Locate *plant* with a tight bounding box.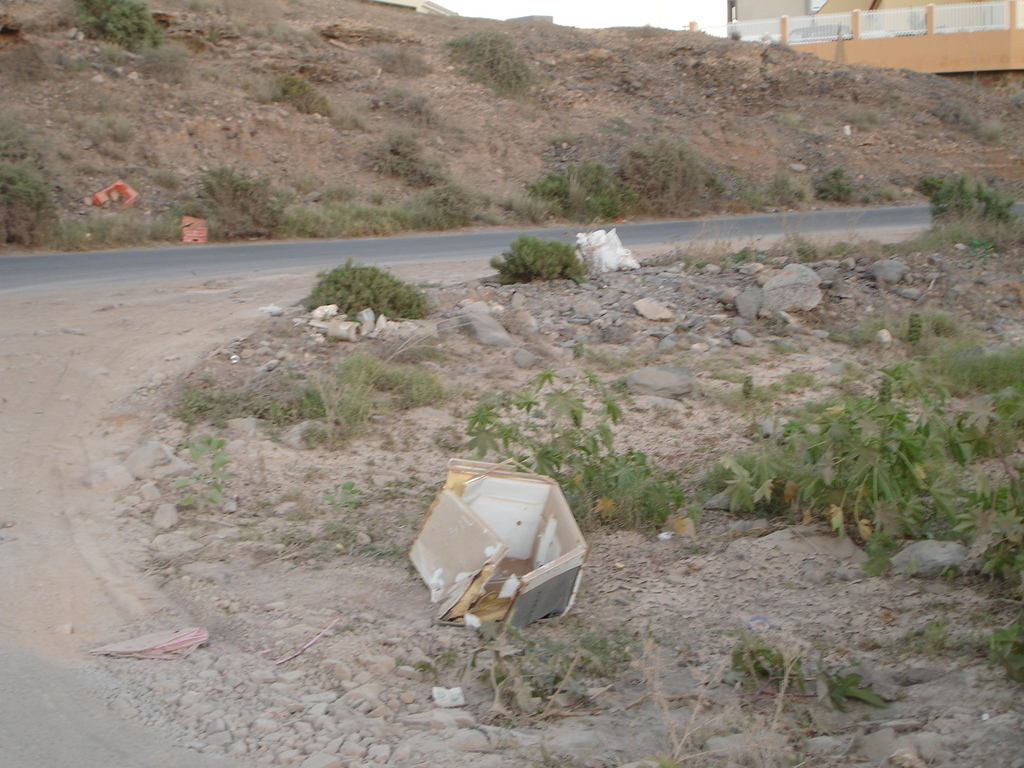
[354,122,450,188].
